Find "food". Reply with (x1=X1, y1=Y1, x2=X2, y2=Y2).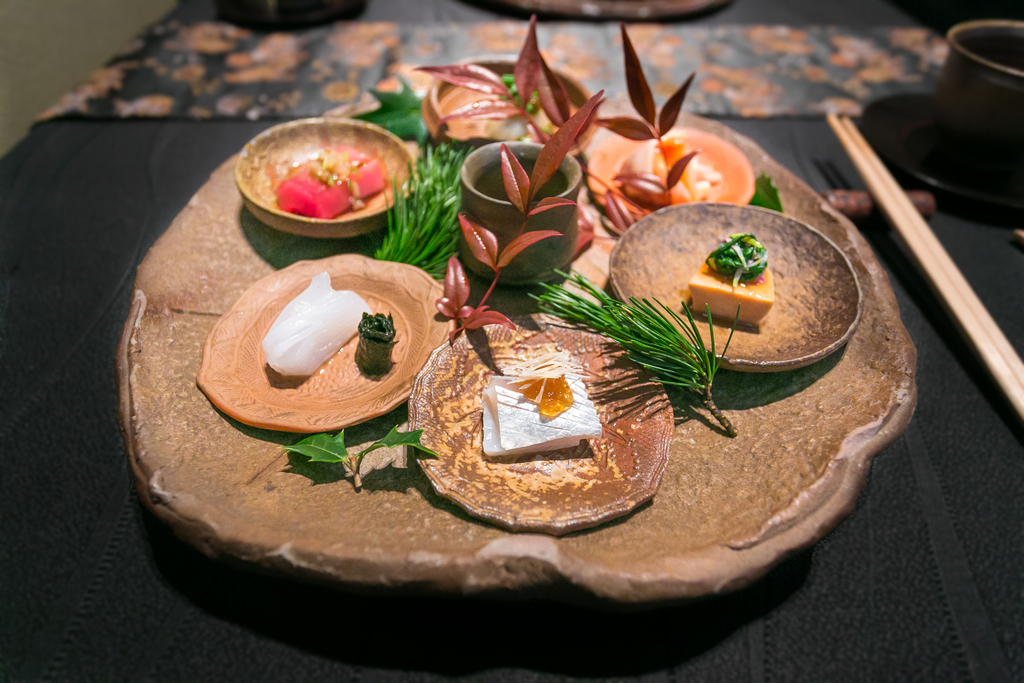
(x1=473, y1=364, x2=598, y2=452).
